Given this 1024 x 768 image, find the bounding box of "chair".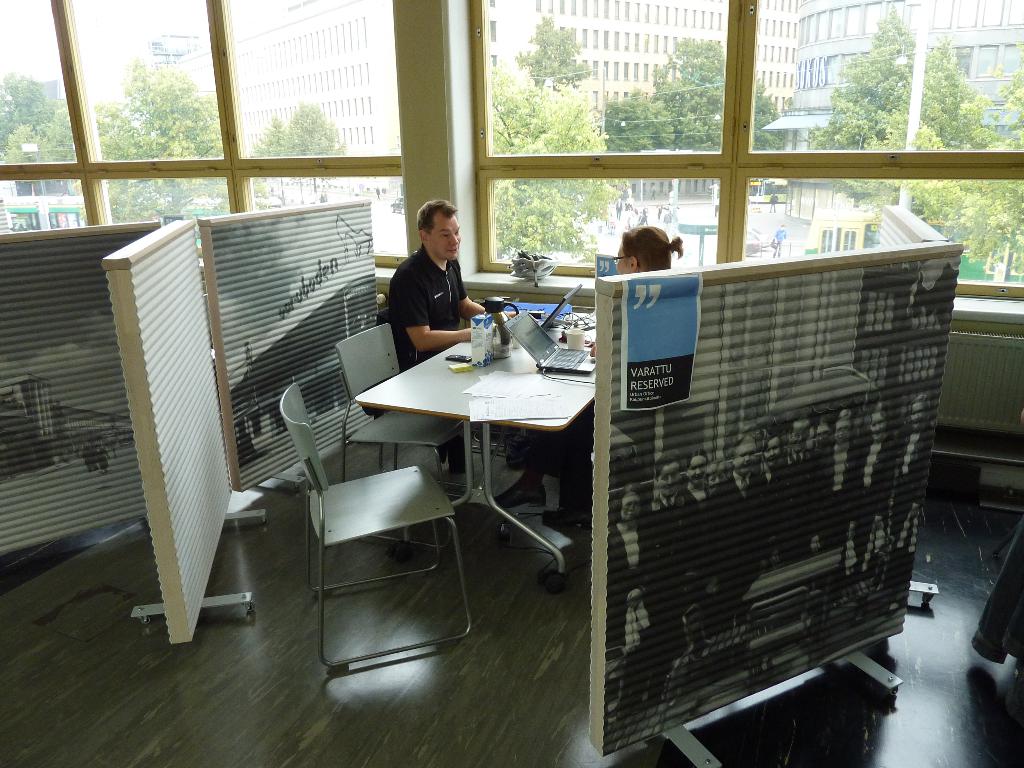
321/321/470/555.
